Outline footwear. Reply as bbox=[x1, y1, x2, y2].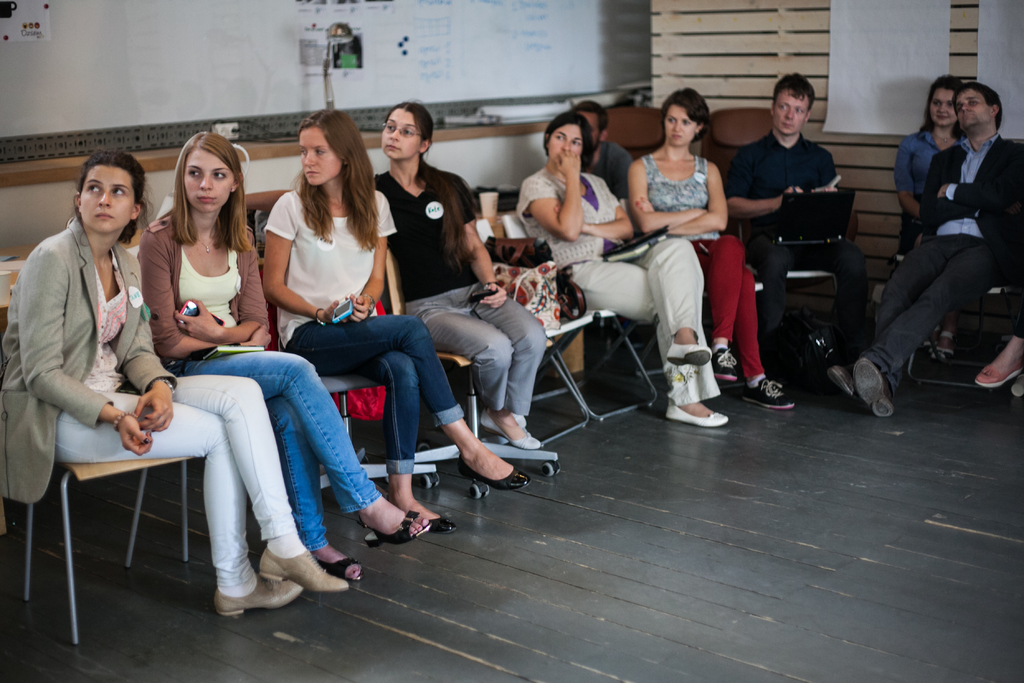
bbox=[856, 358, 895, 418].
